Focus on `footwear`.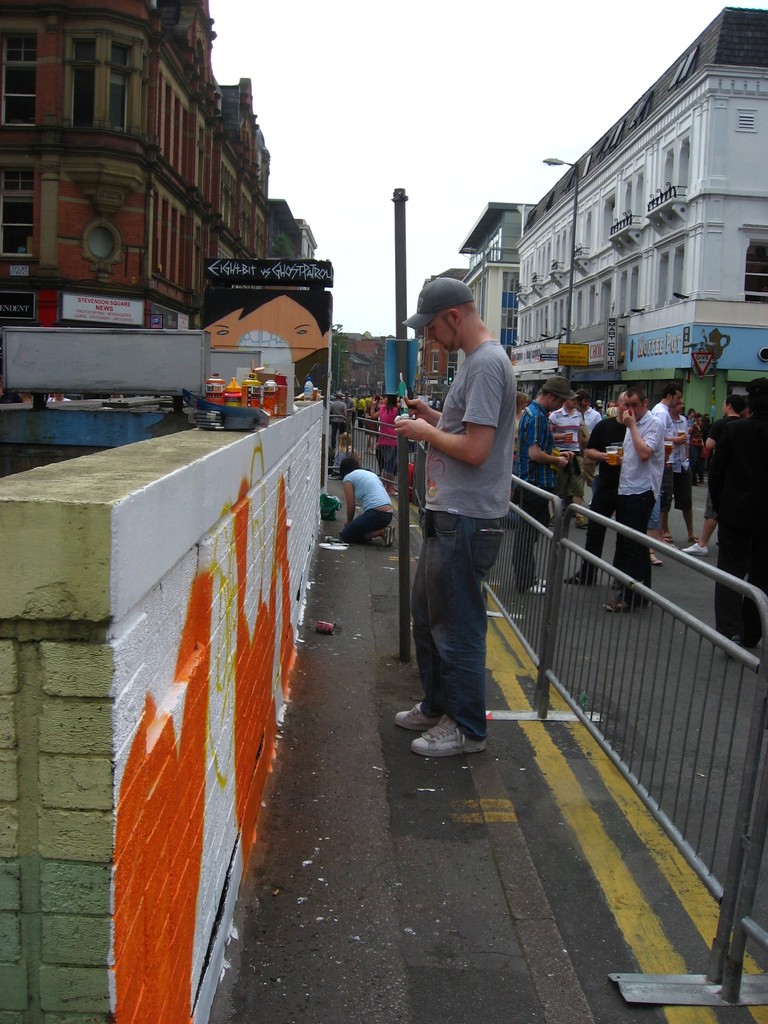
Focused at 390/700/438/732.
